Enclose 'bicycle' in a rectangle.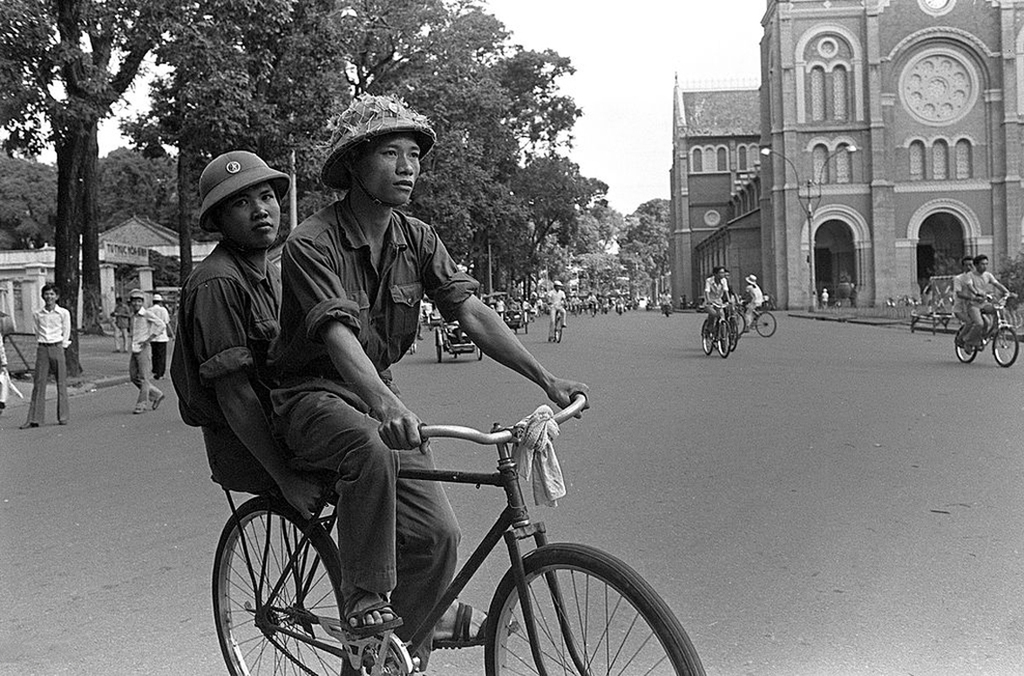
rect(546, 301, 567, 345).
